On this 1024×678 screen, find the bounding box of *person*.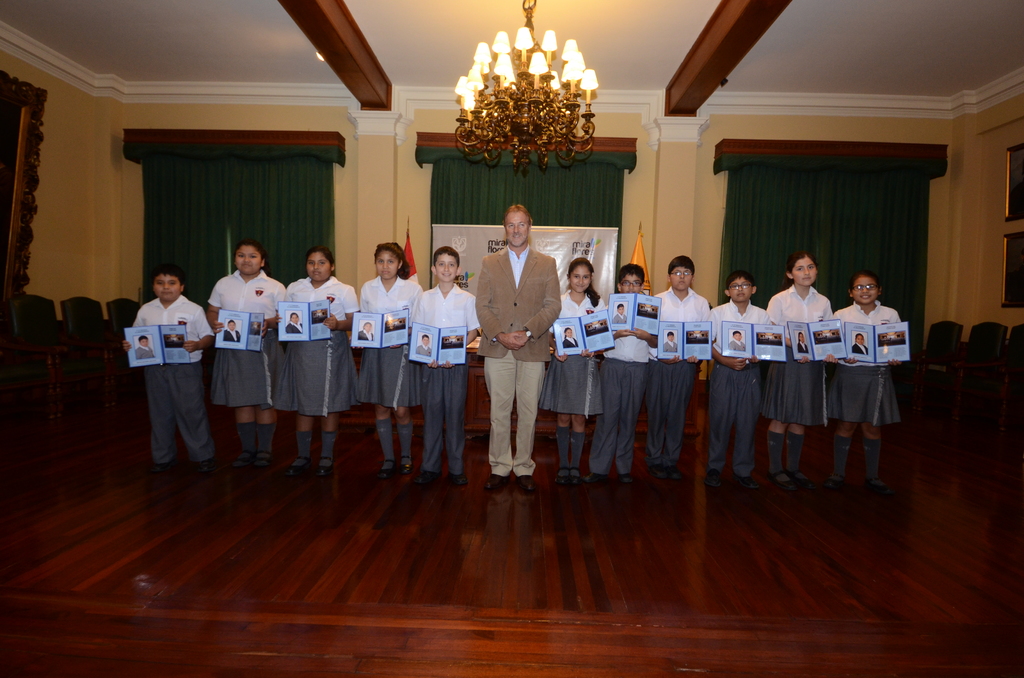
Bounding box: select_region(271, 245, 359, 481).
